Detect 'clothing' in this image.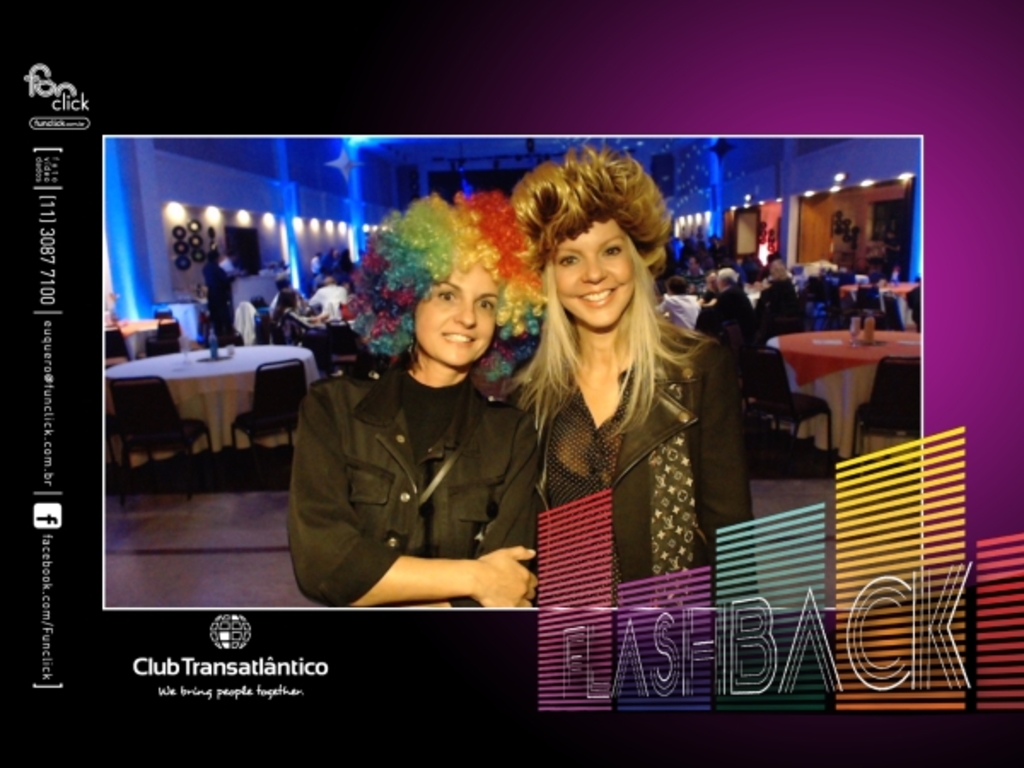
Detection: (x1=505, y1=333, x2=759, y2=606).
